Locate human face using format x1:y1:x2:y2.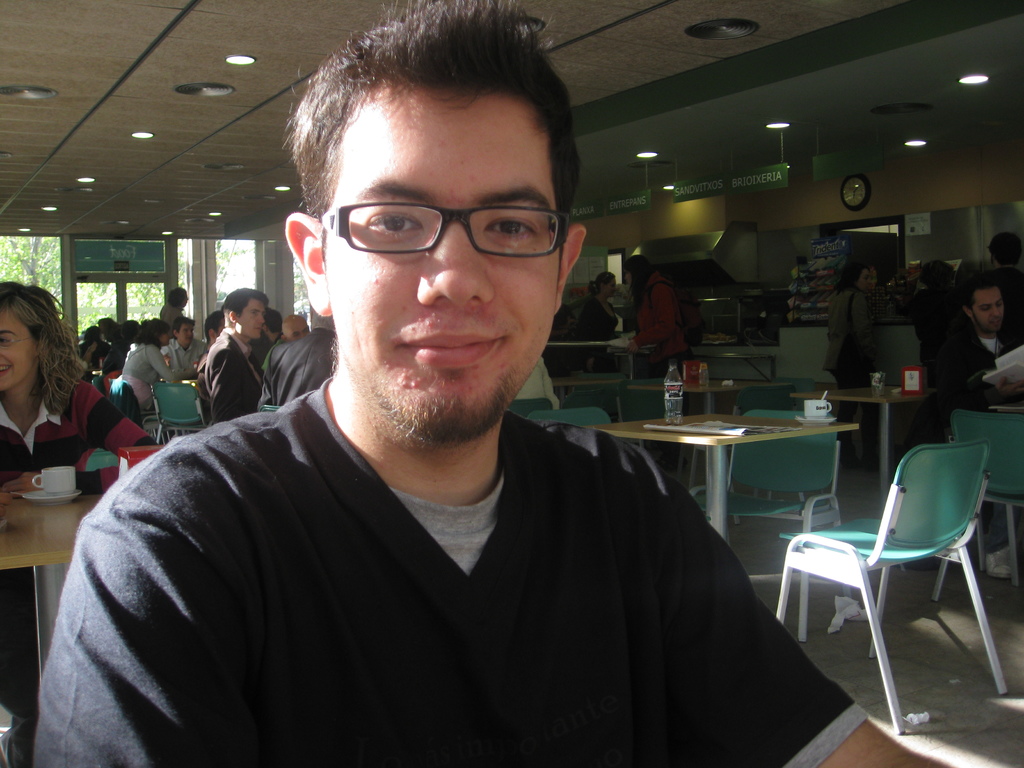
0:316:35:388.
